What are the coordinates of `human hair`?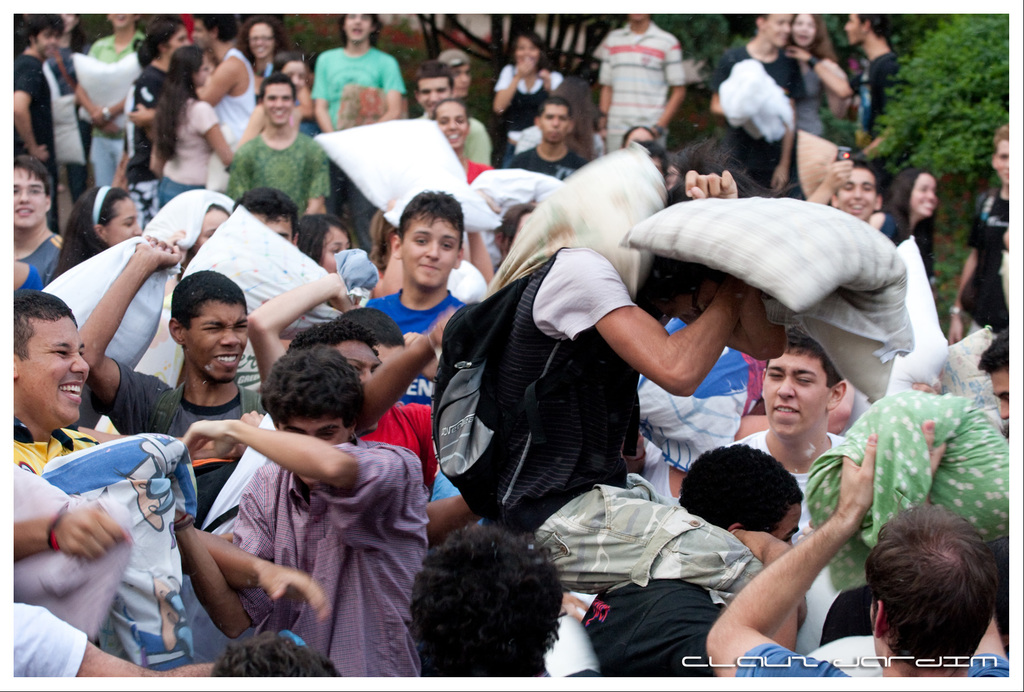
crop(397, 187, 465, 238).
